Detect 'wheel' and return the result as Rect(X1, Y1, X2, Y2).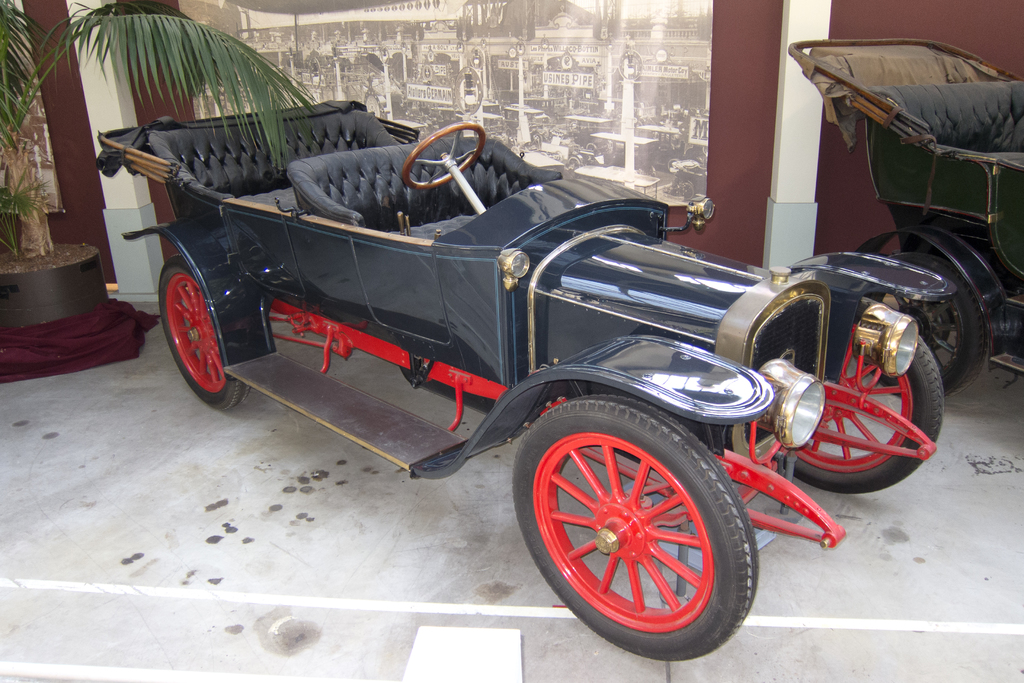
Rect(392, 111, 492, 188).
